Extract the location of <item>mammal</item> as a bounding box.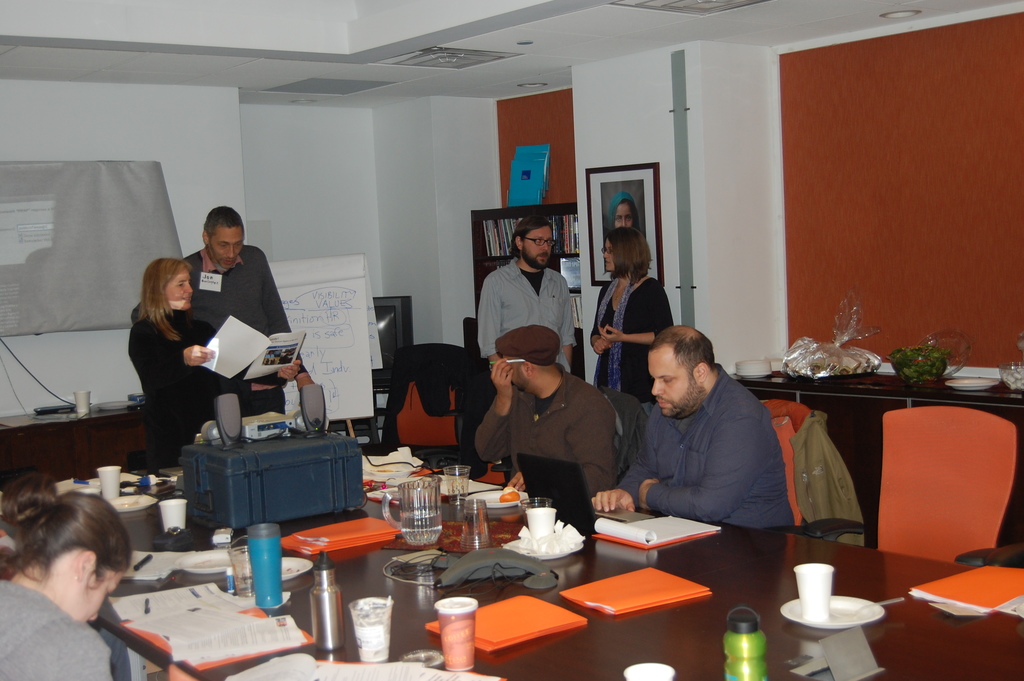
[585,226,675,408].
